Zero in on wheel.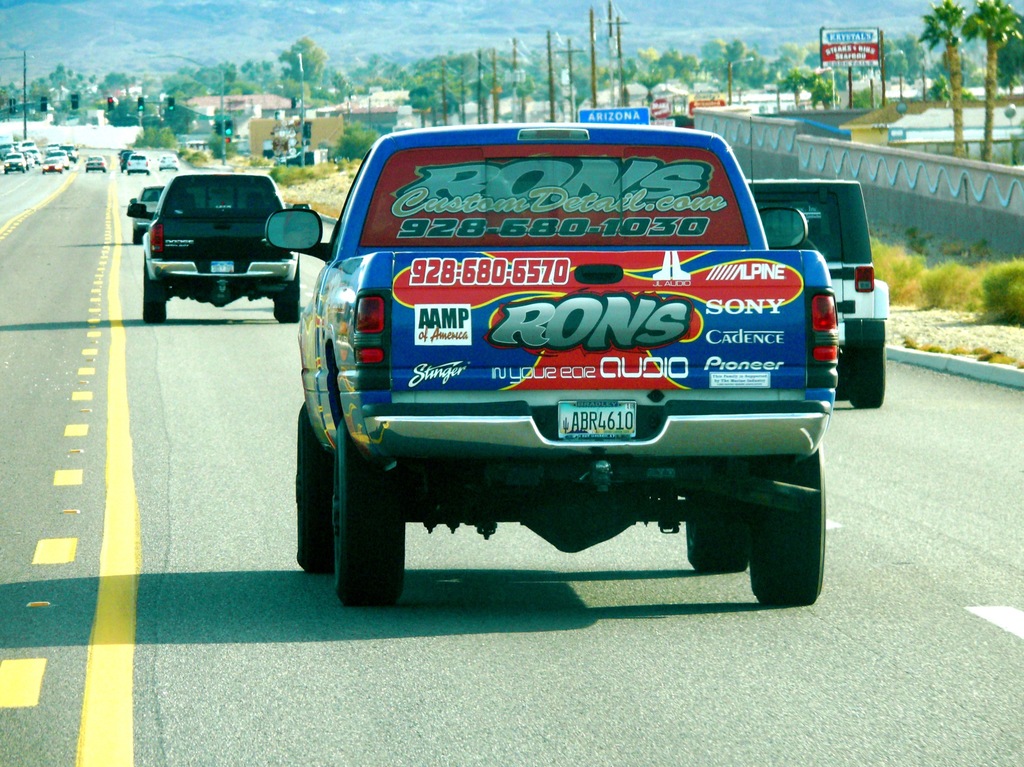
Zeroed in: (x1=315, y1=407, x2=404, y2=610).
